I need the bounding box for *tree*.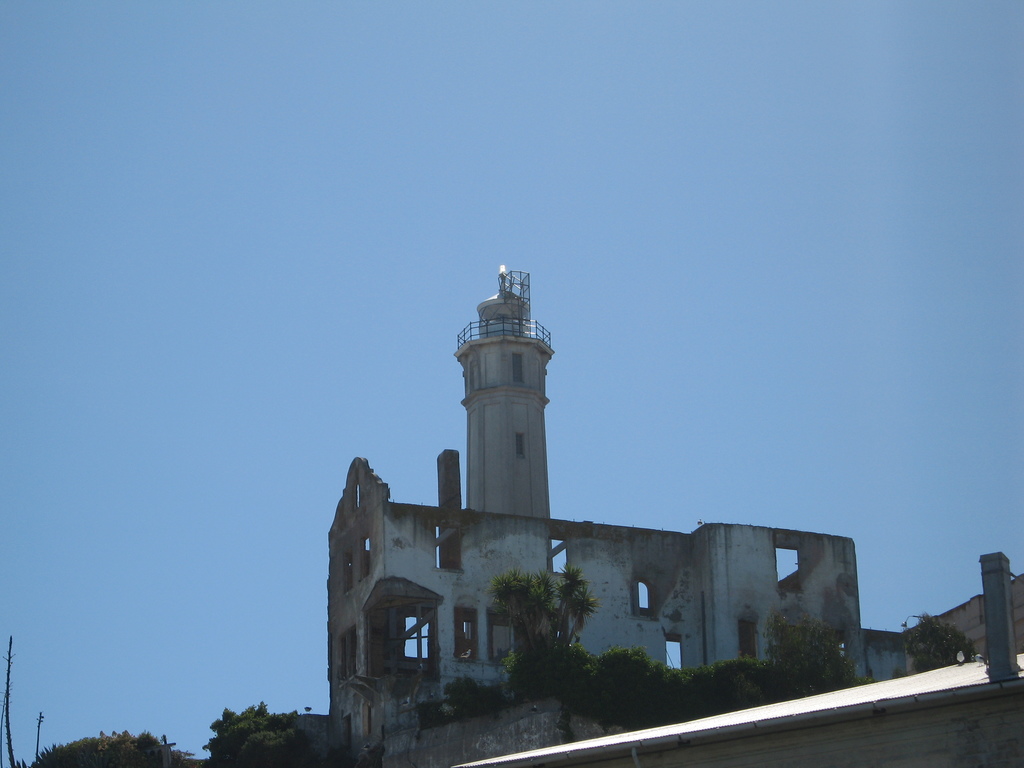
Here it is: Rect(579, 632, 695, 729).
